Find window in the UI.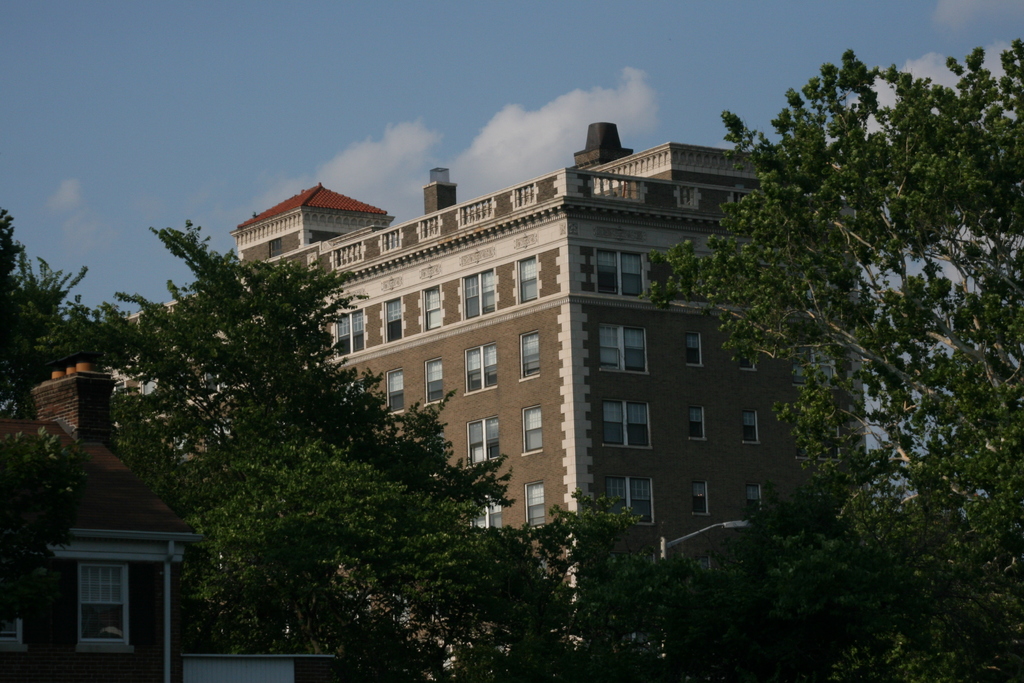
UI element at <box>594,253,645,299</box>.
